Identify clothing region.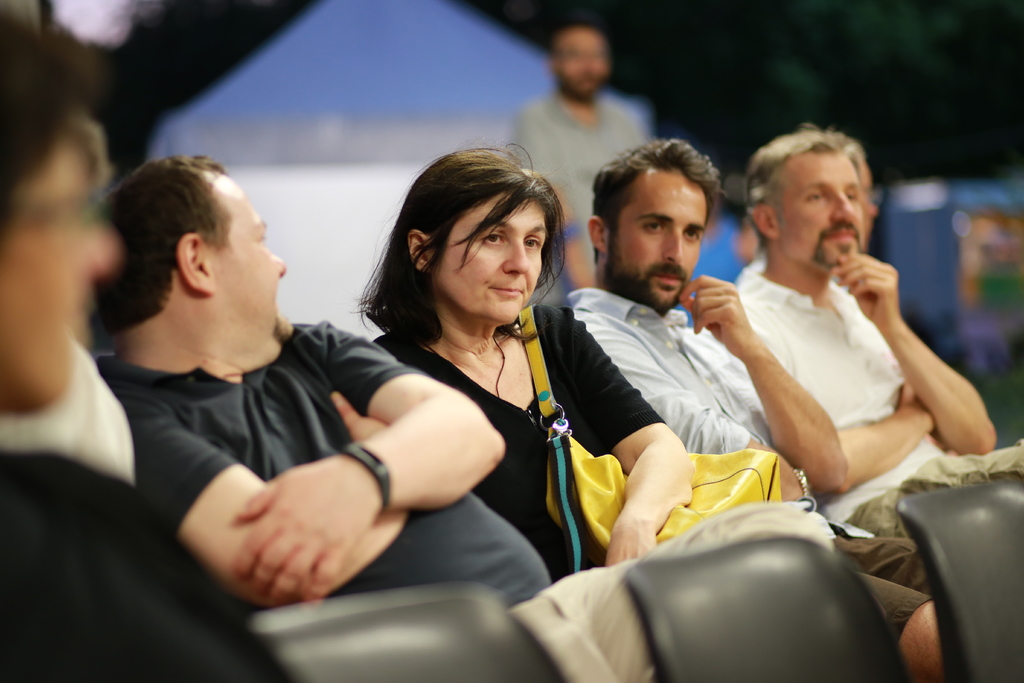
Region: [509, 94, 641, 302].
